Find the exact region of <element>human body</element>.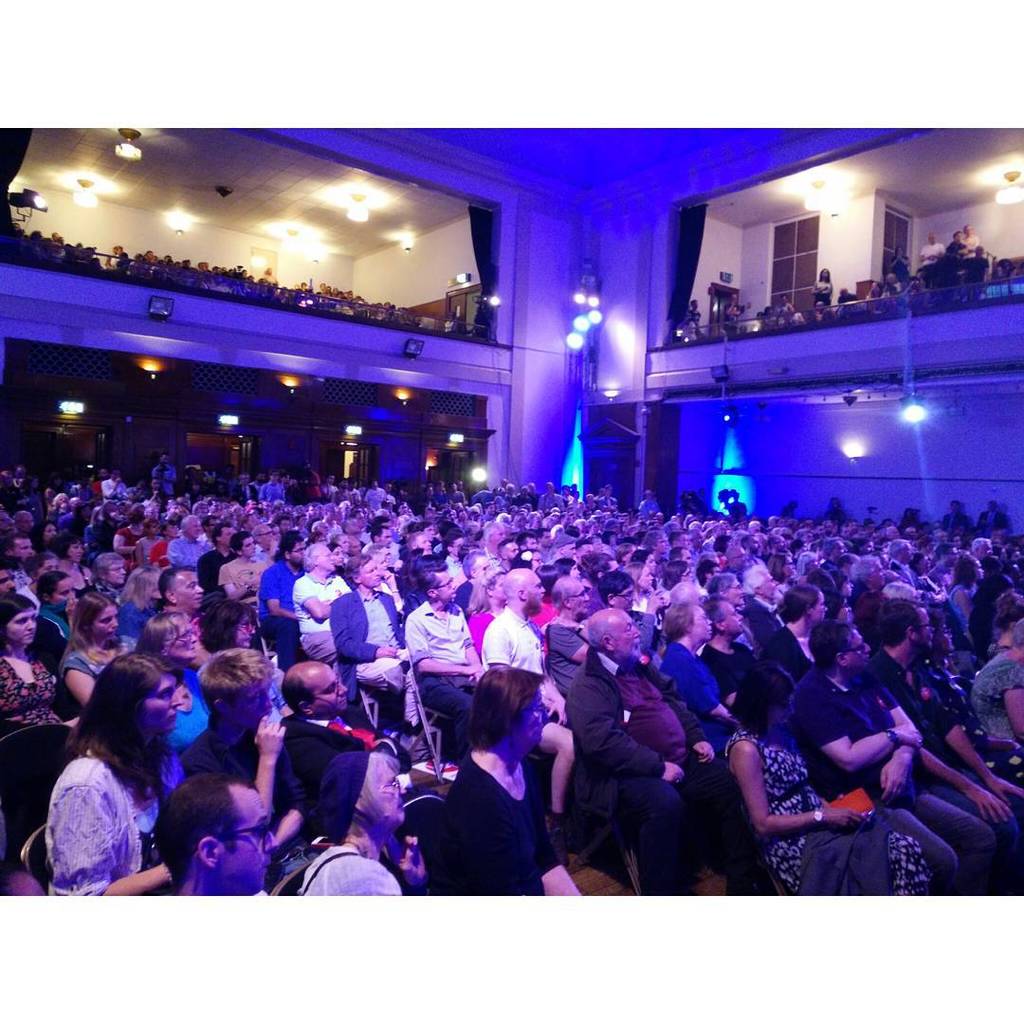
Exact region: 814/280/835/299.
